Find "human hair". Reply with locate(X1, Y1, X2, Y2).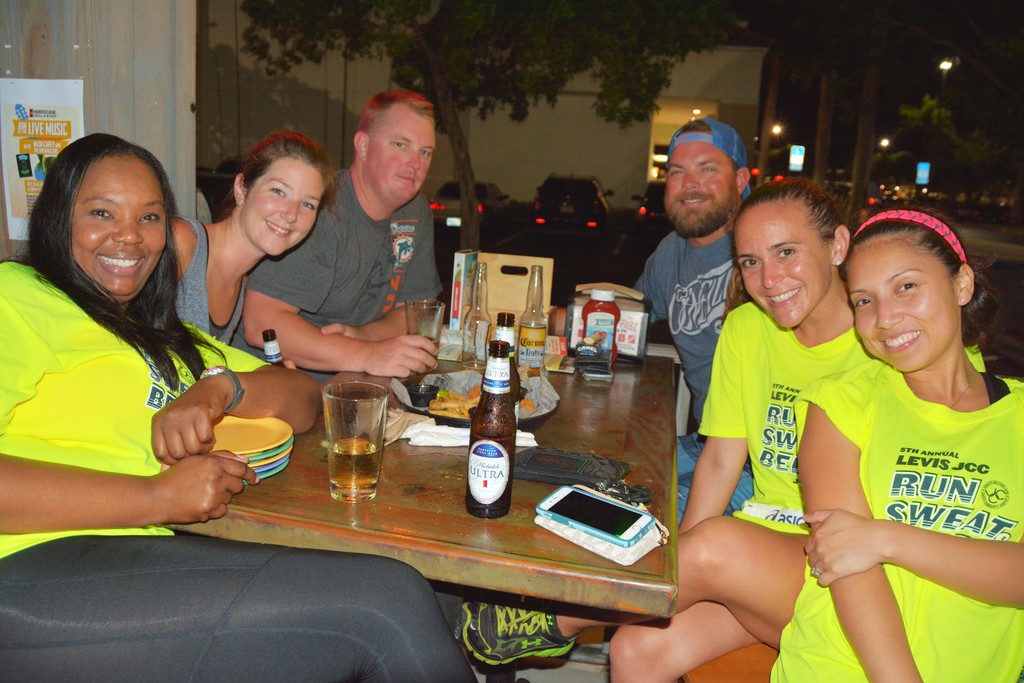
locate(685, 120, 712, 130).
